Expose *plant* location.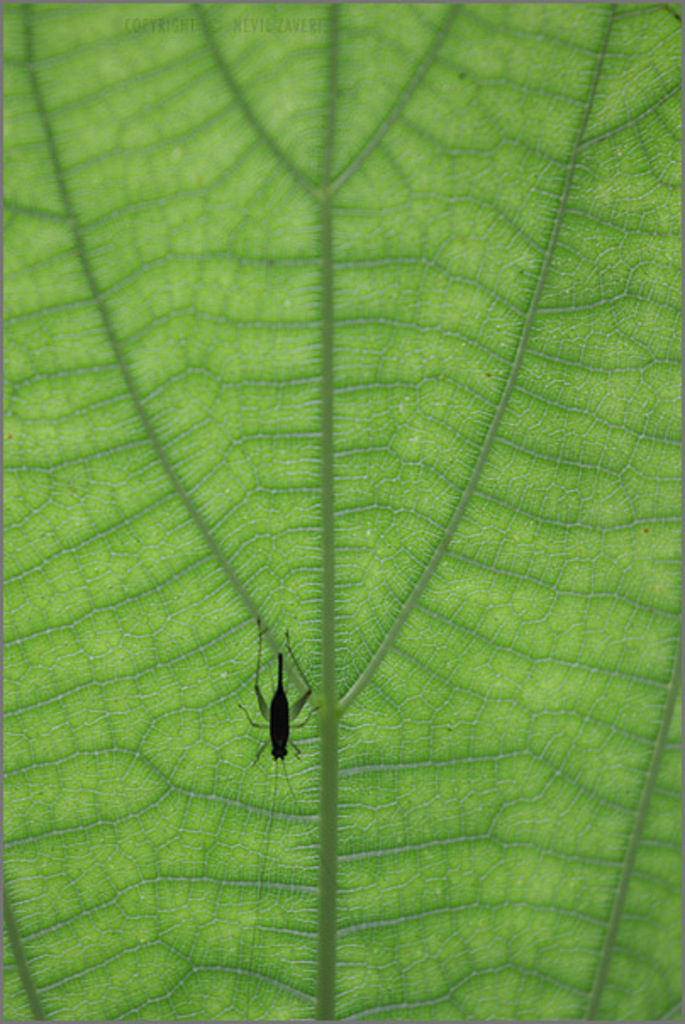
Exposed at rect(0, 0, 683, 1016).
